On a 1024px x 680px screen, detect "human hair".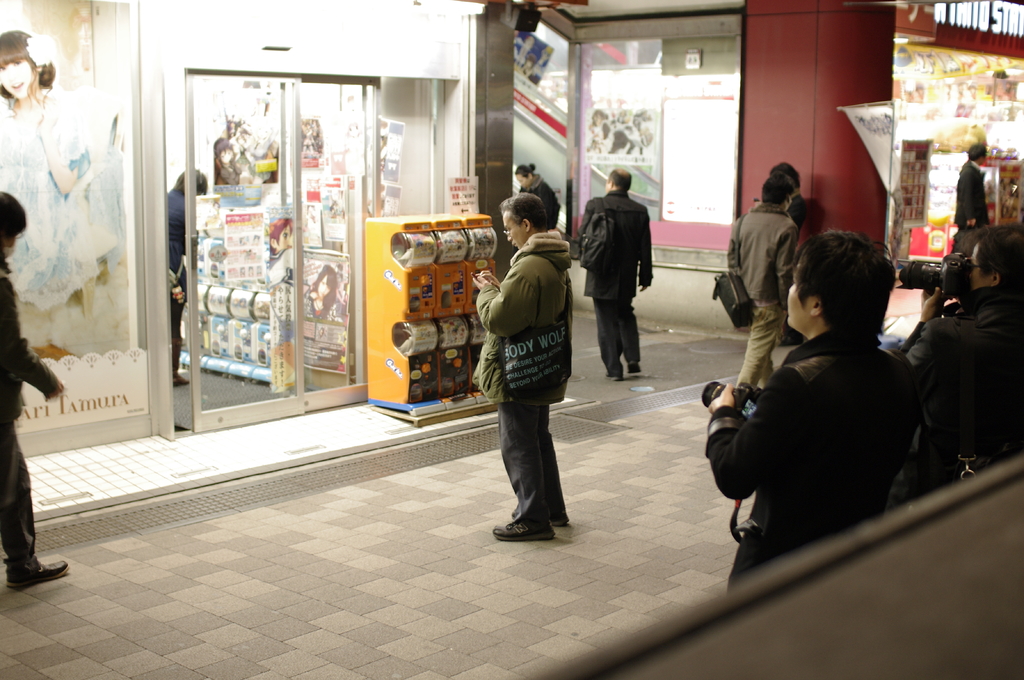
rect(770, 160, 802, 185).
